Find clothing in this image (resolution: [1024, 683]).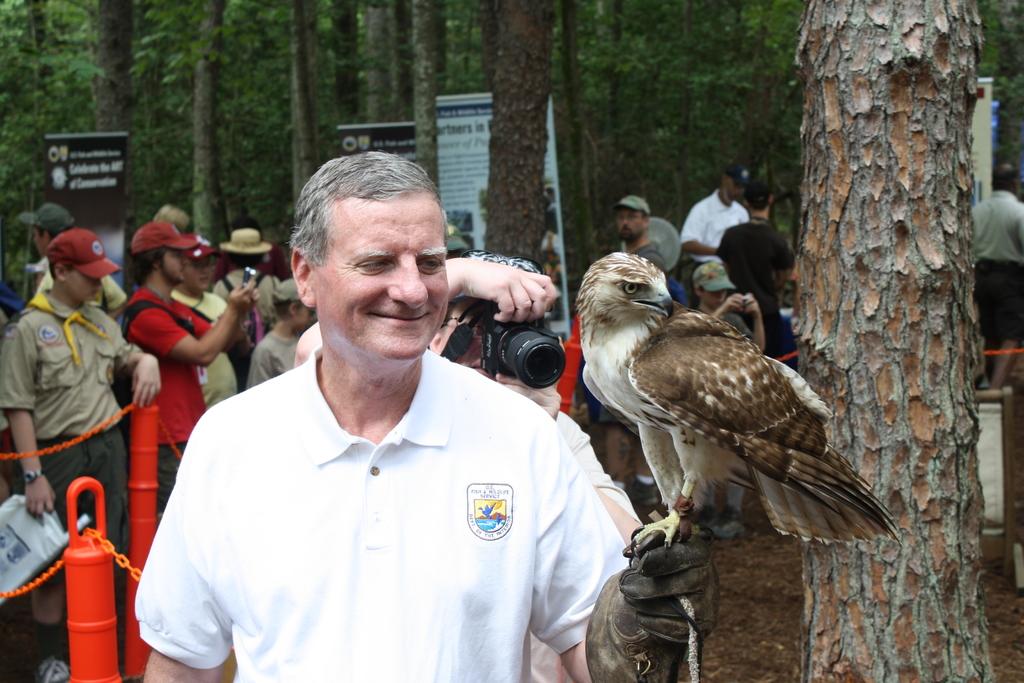
<bbox>630, 241, 662, 276</bbox>.
